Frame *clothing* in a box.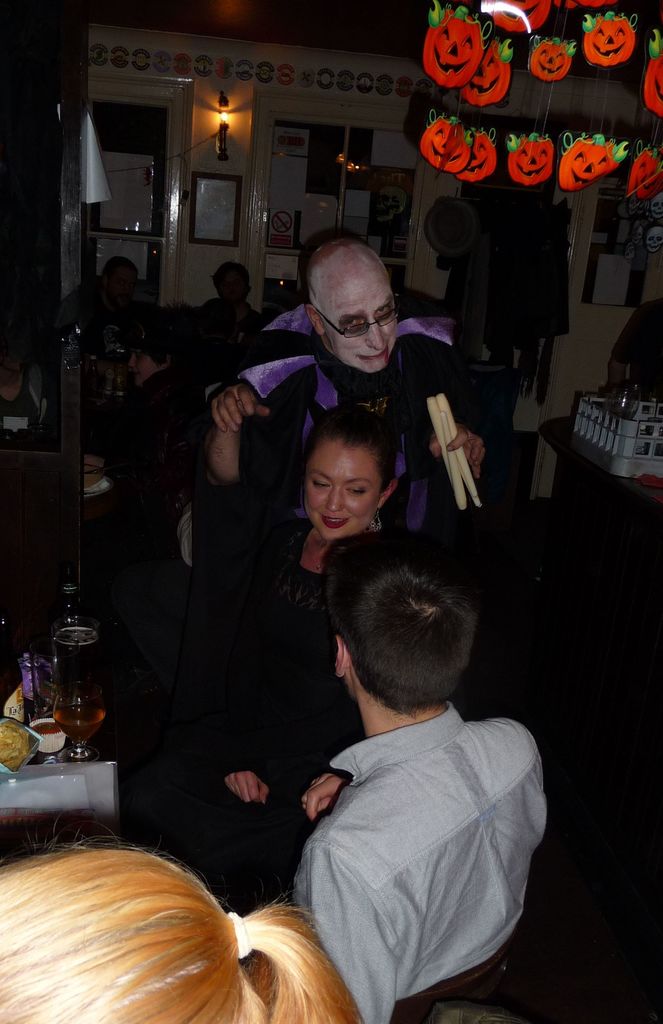
<bbox>168, 292, 461, 771</bbox>.
